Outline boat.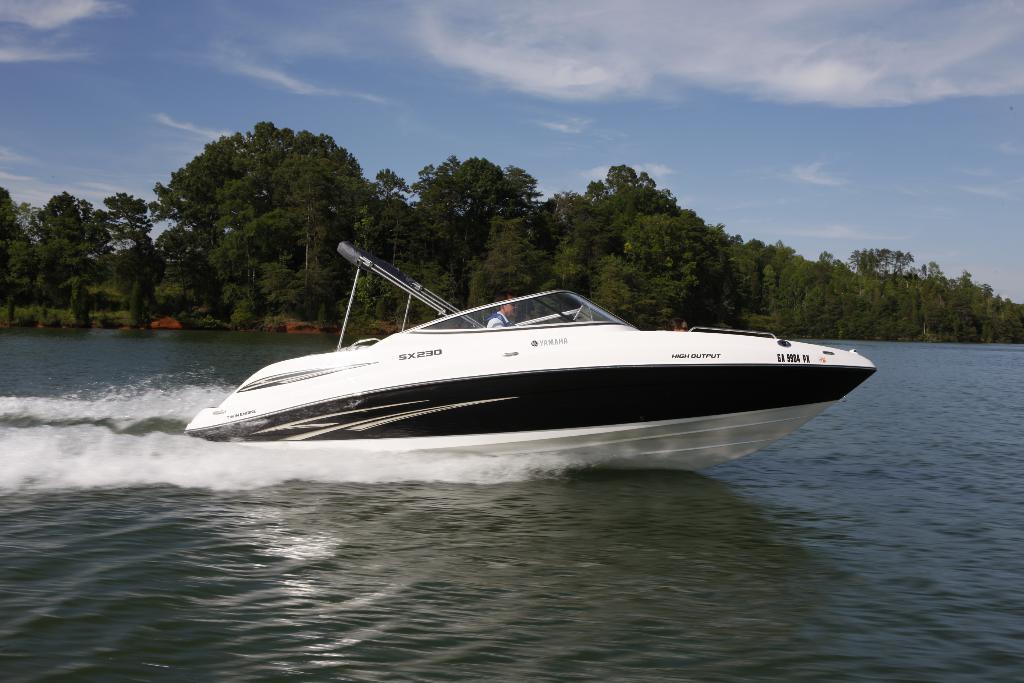
Outline: [191,243,946,450].
